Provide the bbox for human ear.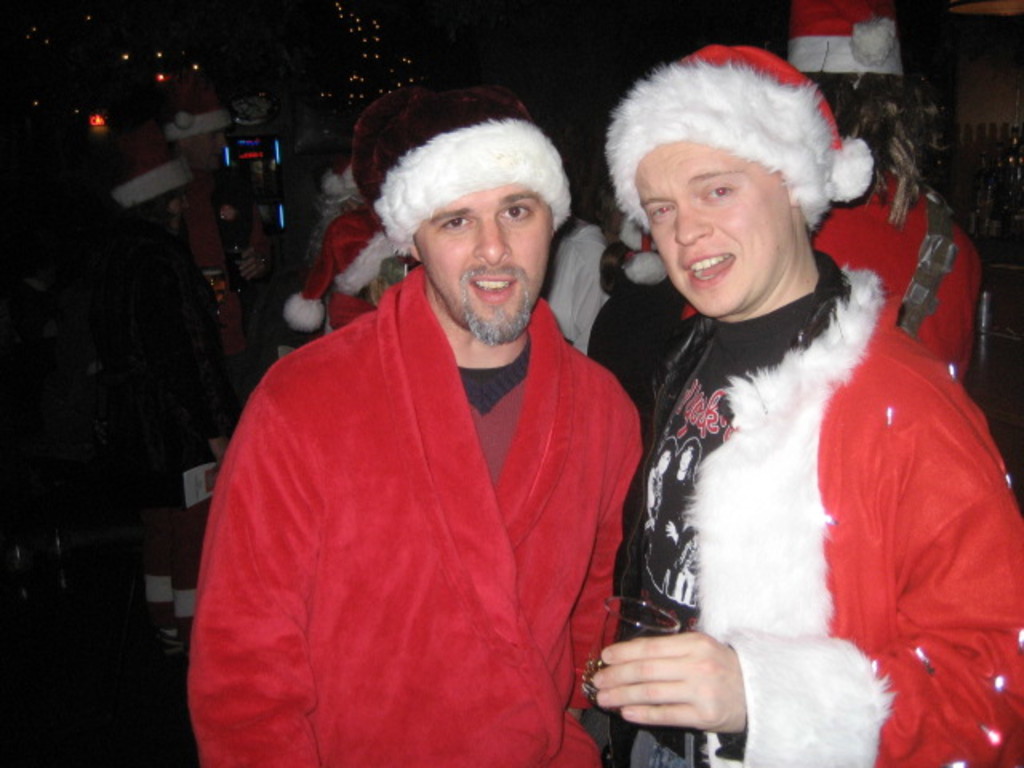
bbox=(406, 246, 419, 267).
